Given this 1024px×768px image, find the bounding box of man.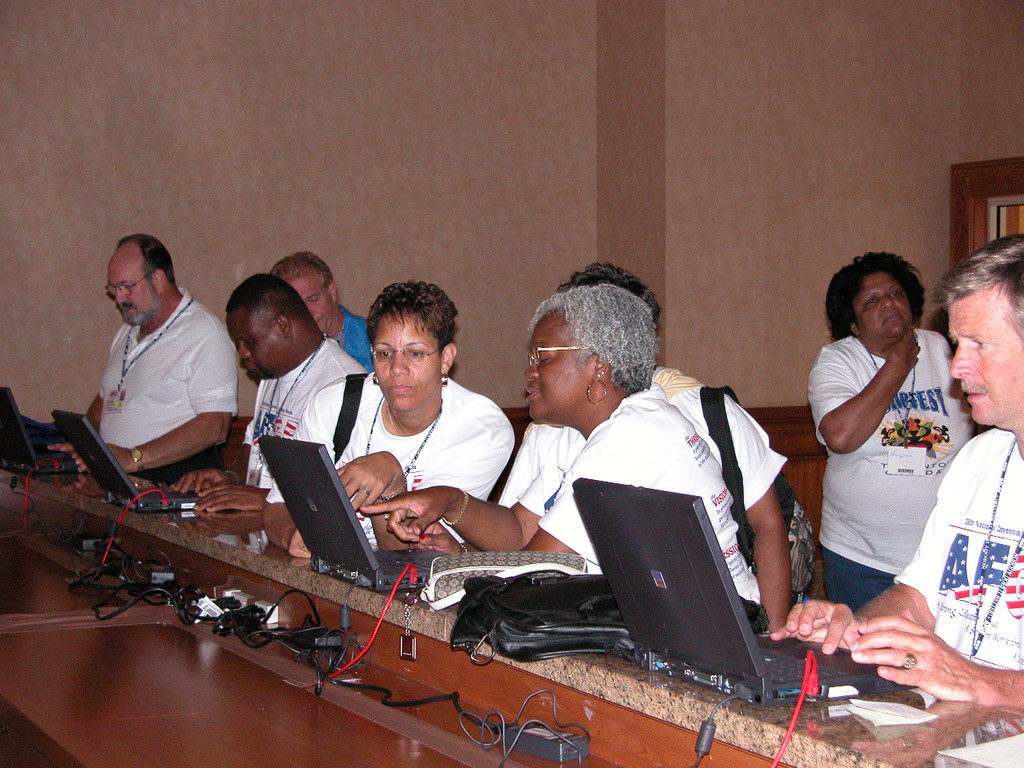
266/252/373/370.
